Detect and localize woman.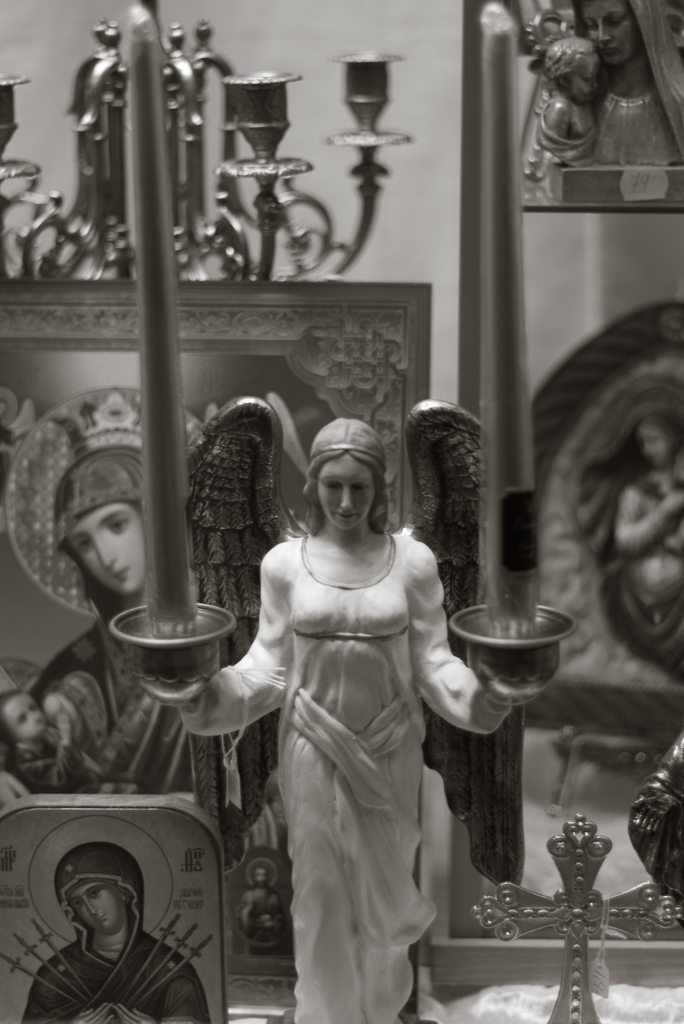
Localized at select_region(615, 405, 683, 627).
